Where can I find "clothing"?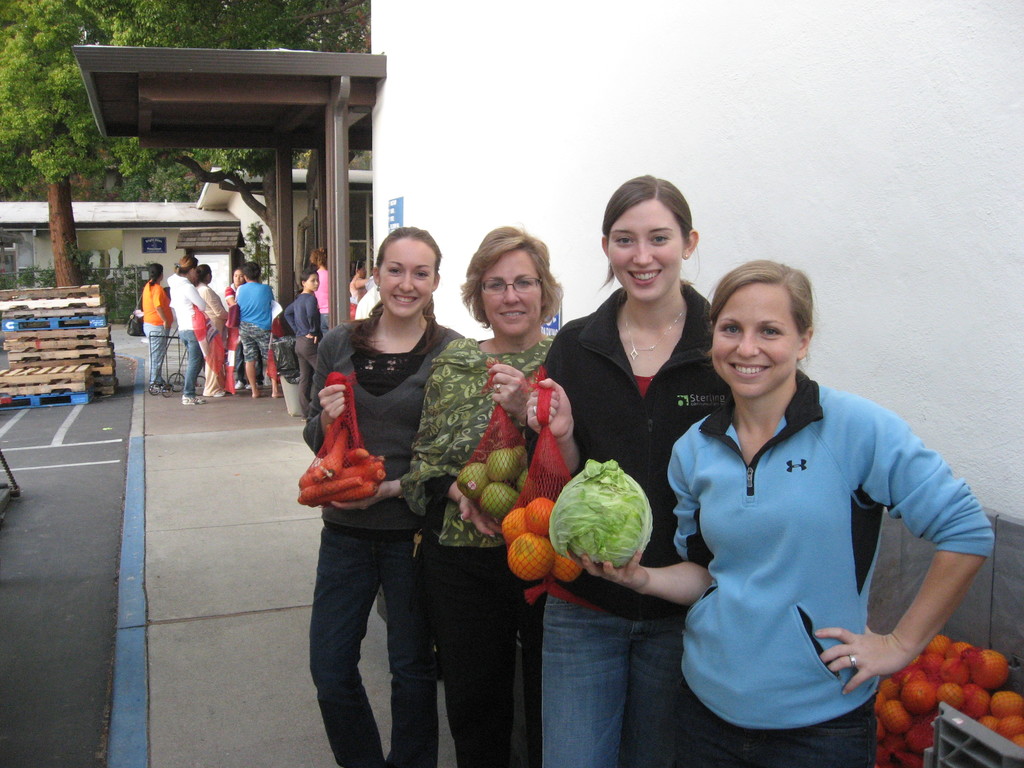
You can find it at 525, 274, 734, 767.
